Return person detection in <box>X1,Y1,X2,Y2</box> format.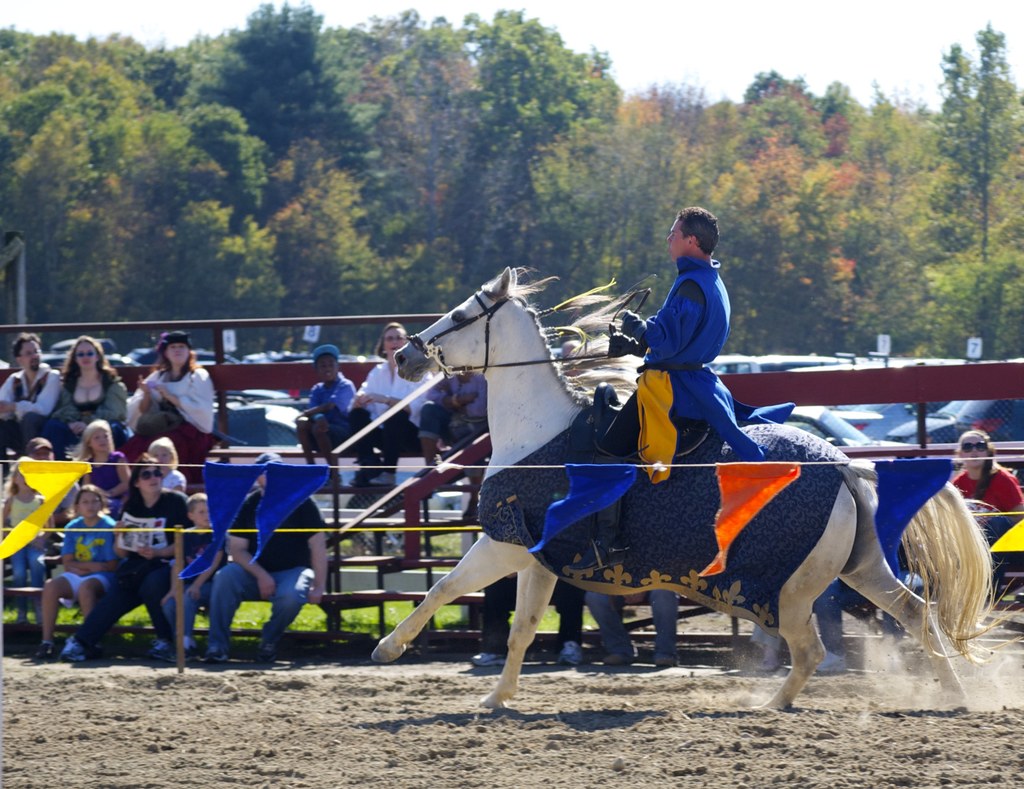
<box>2,465,48,625</box>.
